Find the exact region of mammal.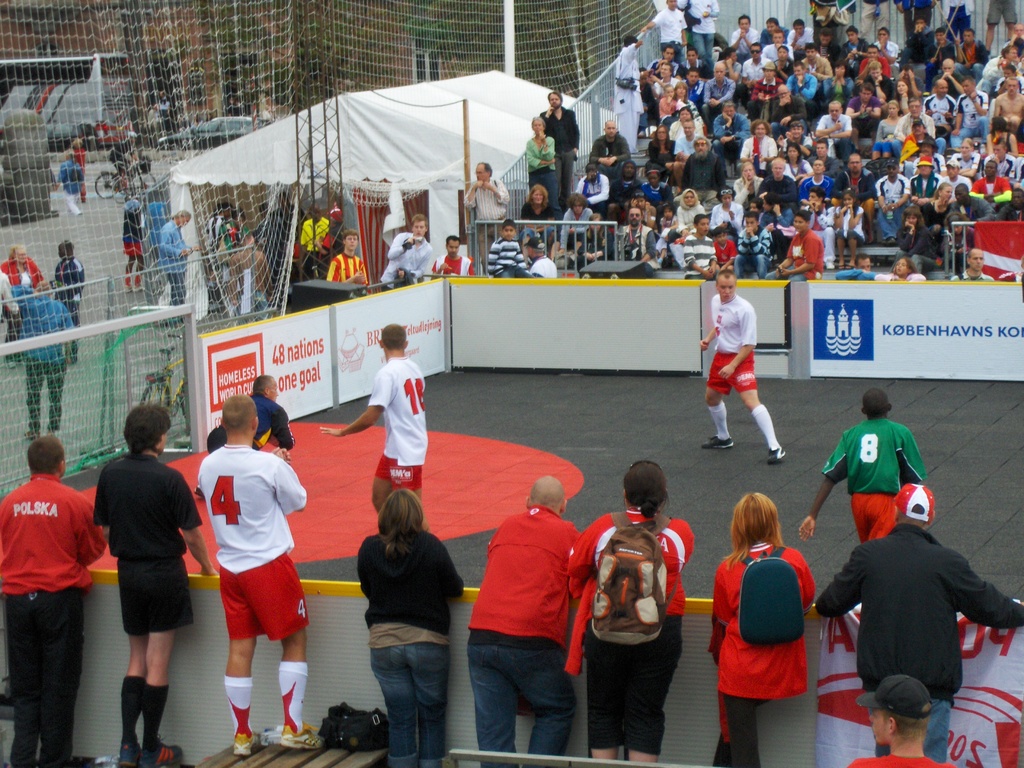
Exact region: 711 492 815 767.
